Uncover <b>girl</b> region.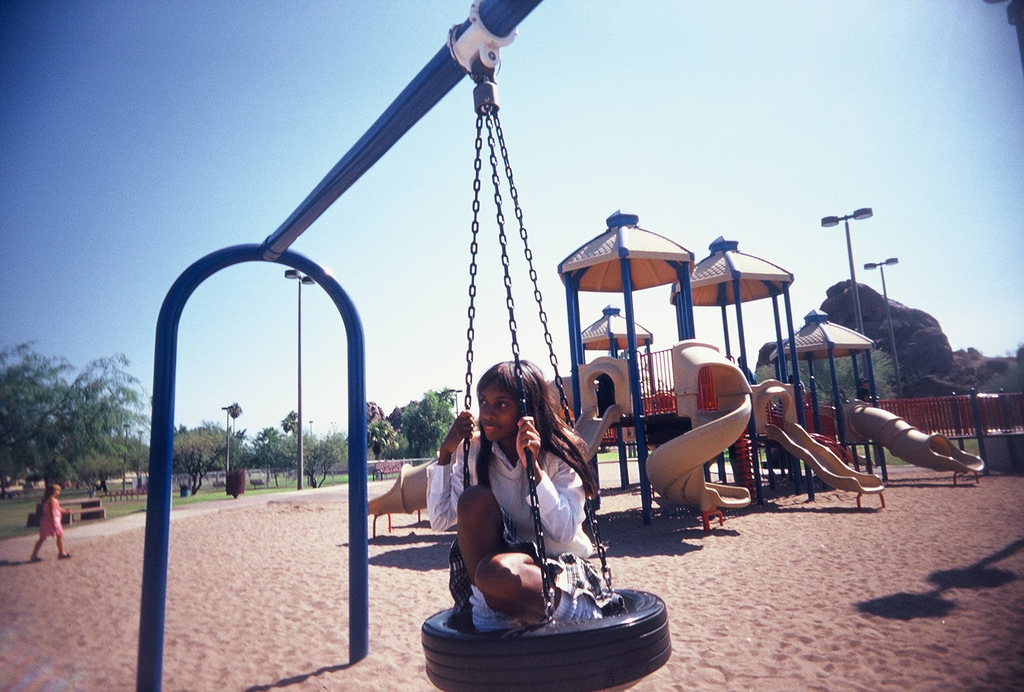
Uncovered: (x1=424, y1=361, x2=612, y2=629).
